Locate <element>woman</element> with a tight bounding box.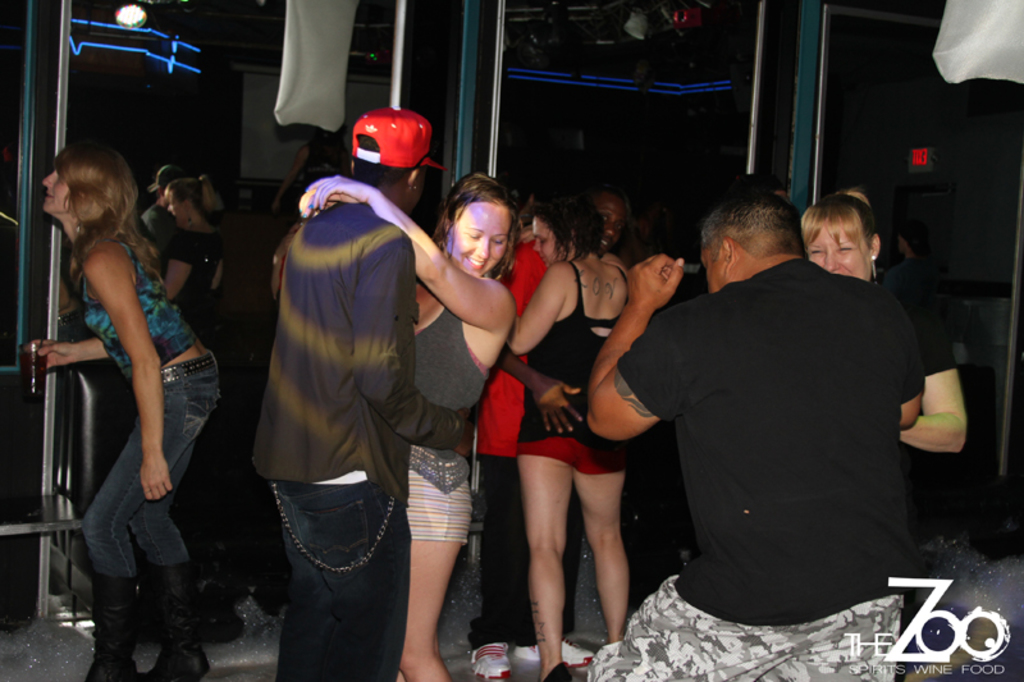
region(22, 145, 221, 681).
